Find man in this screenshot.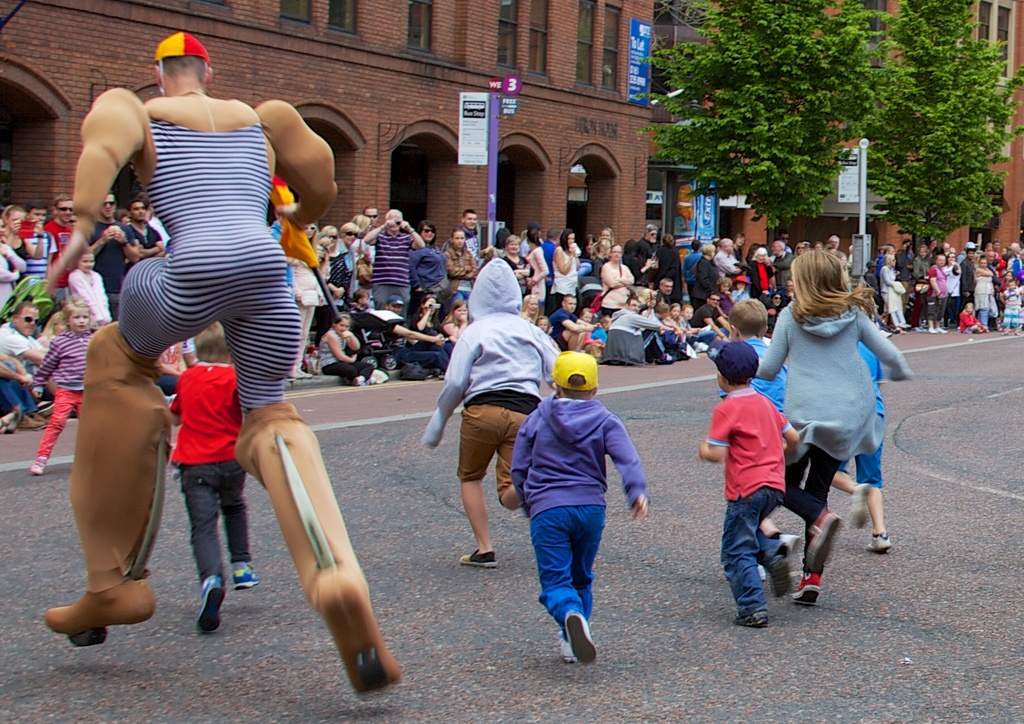
The bounding box for man is bbox=[87, 189, 142, 319].
